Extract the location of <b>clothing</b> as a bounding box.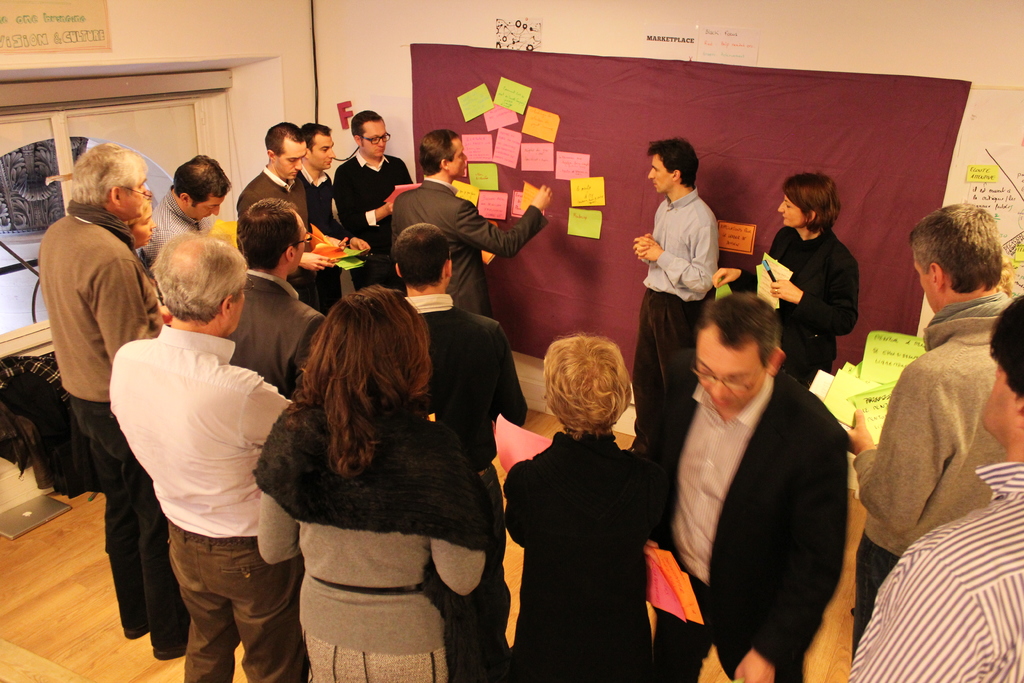
region(501, 382, 683, 672).
